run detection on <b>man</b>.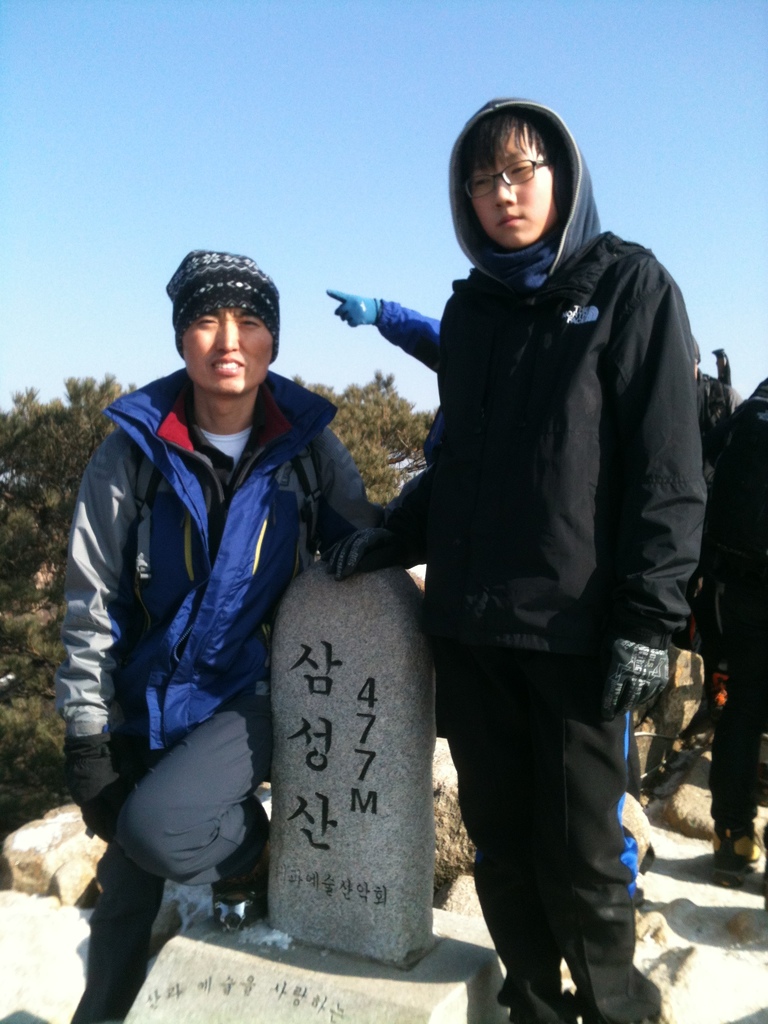
Result: rect(708, 377, 767, 866).
